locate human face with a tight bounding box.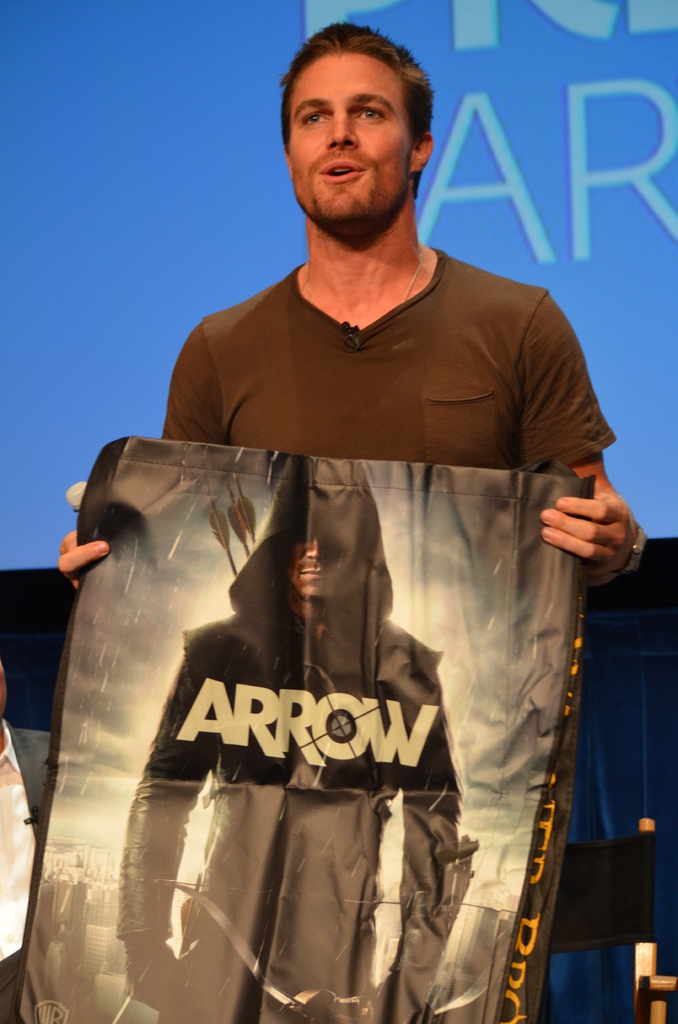
l=278, t=48, r=415, b=227.
